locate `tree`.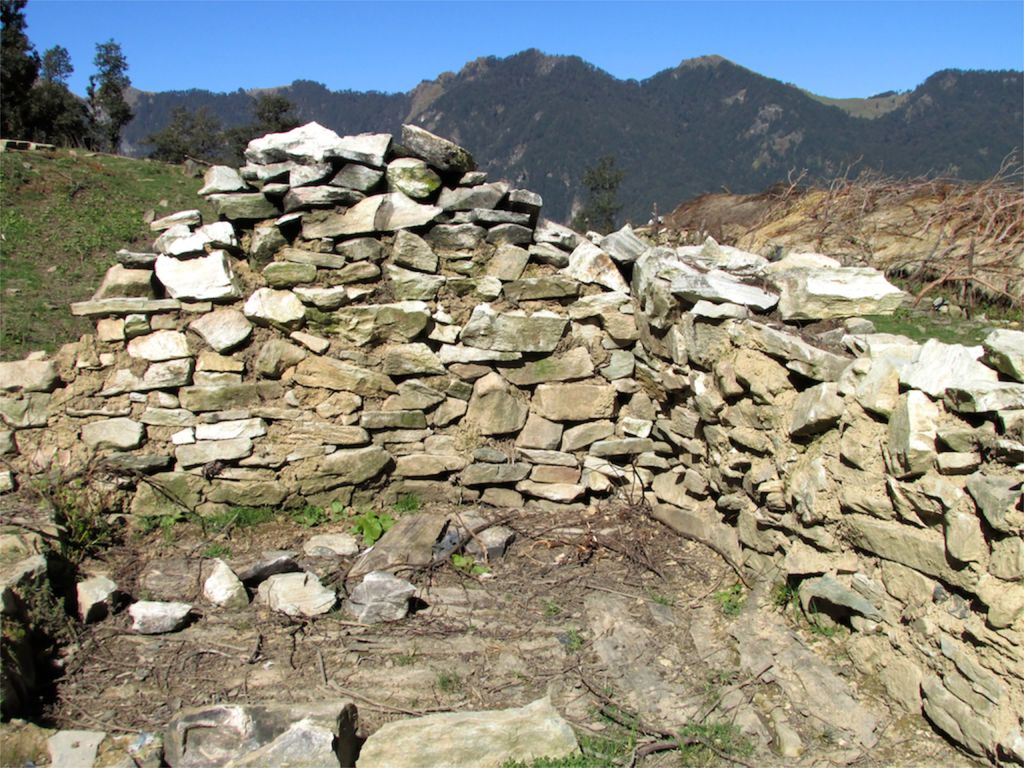
Bounding box: region(0, 0, 39, 145).
